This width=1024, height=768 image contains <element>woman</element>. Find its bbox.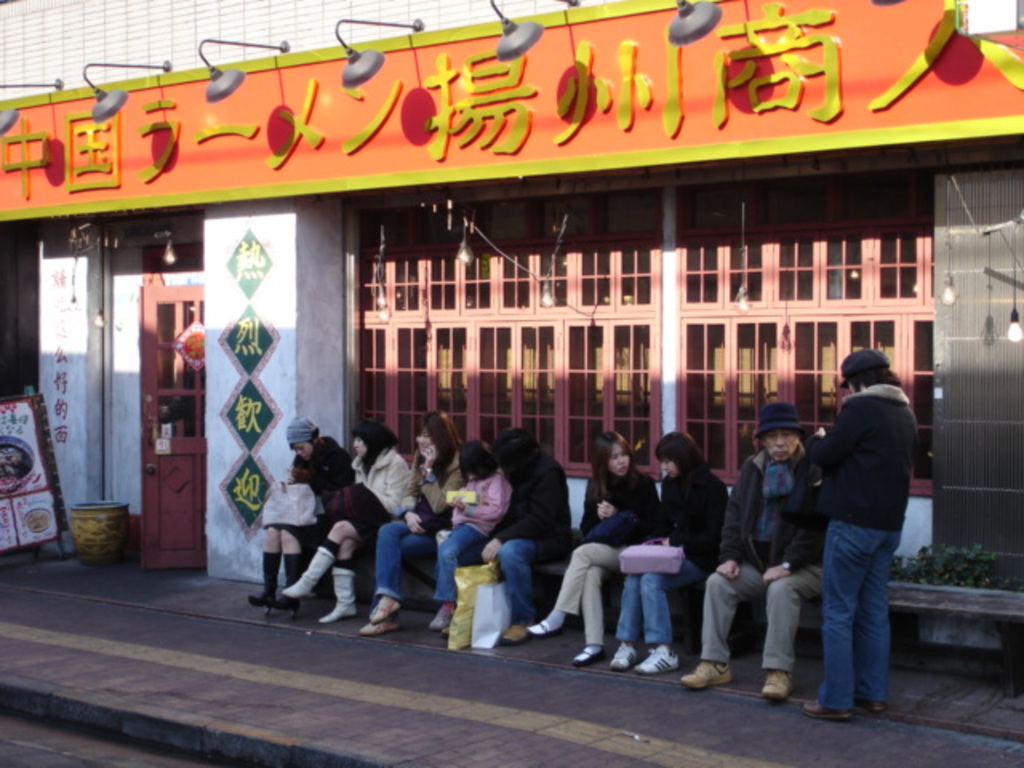
<box>283,418,408,626</box>.
